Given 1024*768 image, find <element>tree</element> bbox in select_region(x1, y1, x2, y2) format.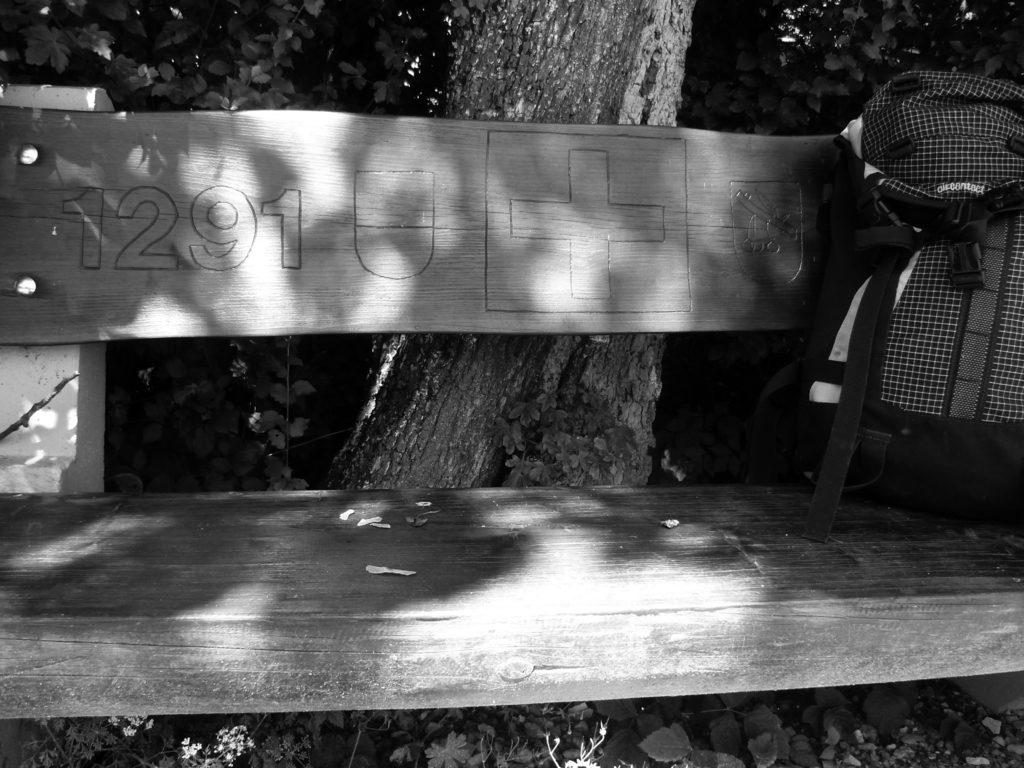
select_region(0, 0, 1023, 498).
